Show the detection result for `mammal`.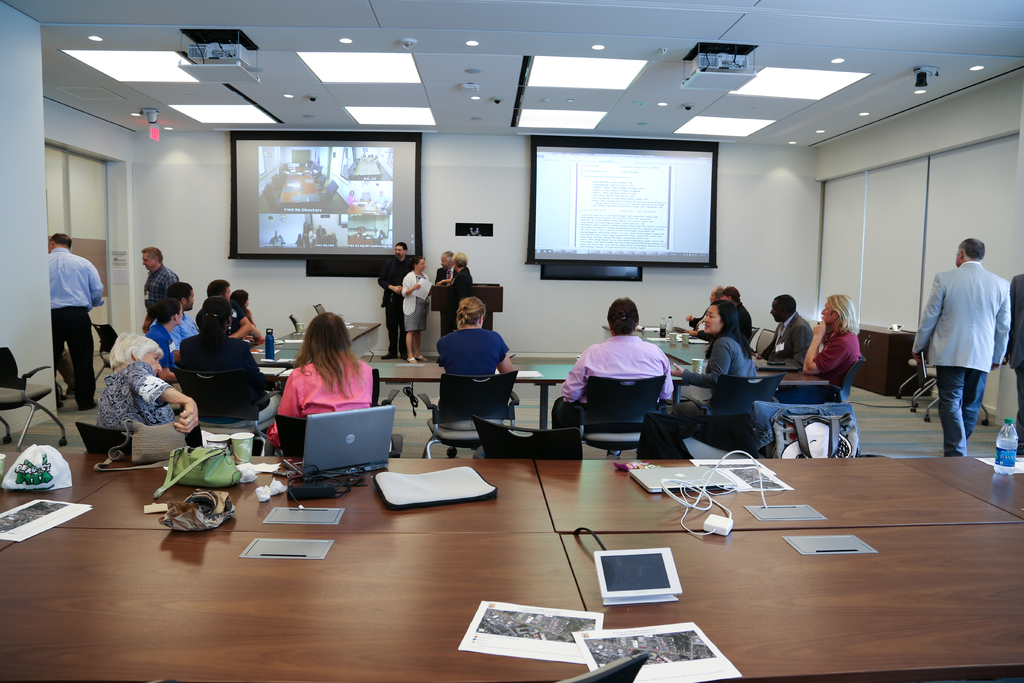
l=371, t=227, r=382, b=244.
